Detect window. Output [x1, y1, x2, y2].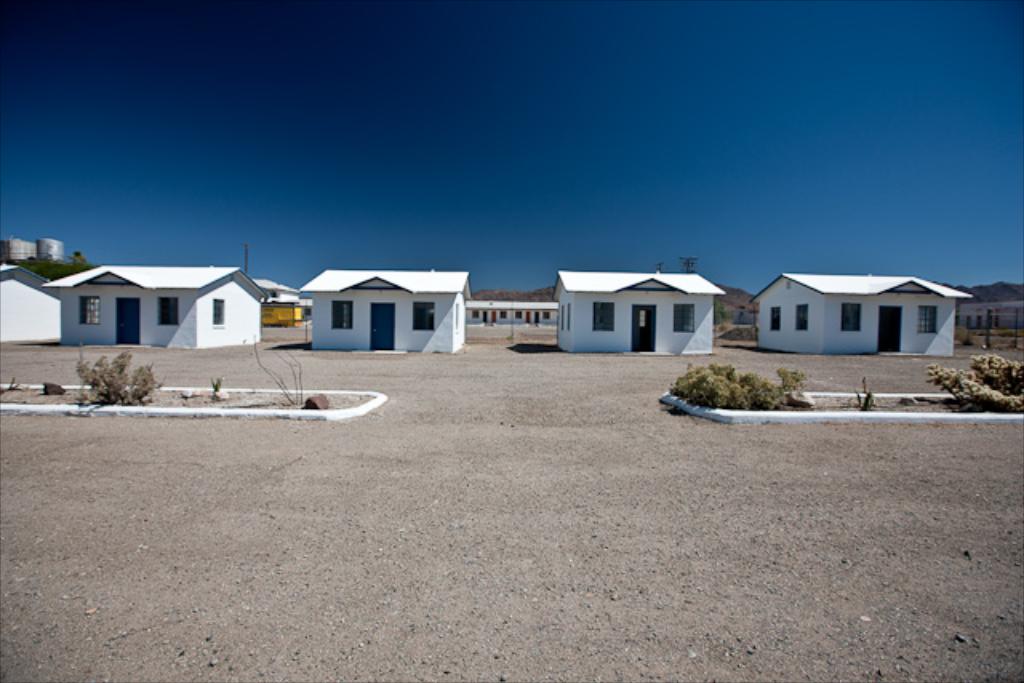
[411, 299, 435, 333].
